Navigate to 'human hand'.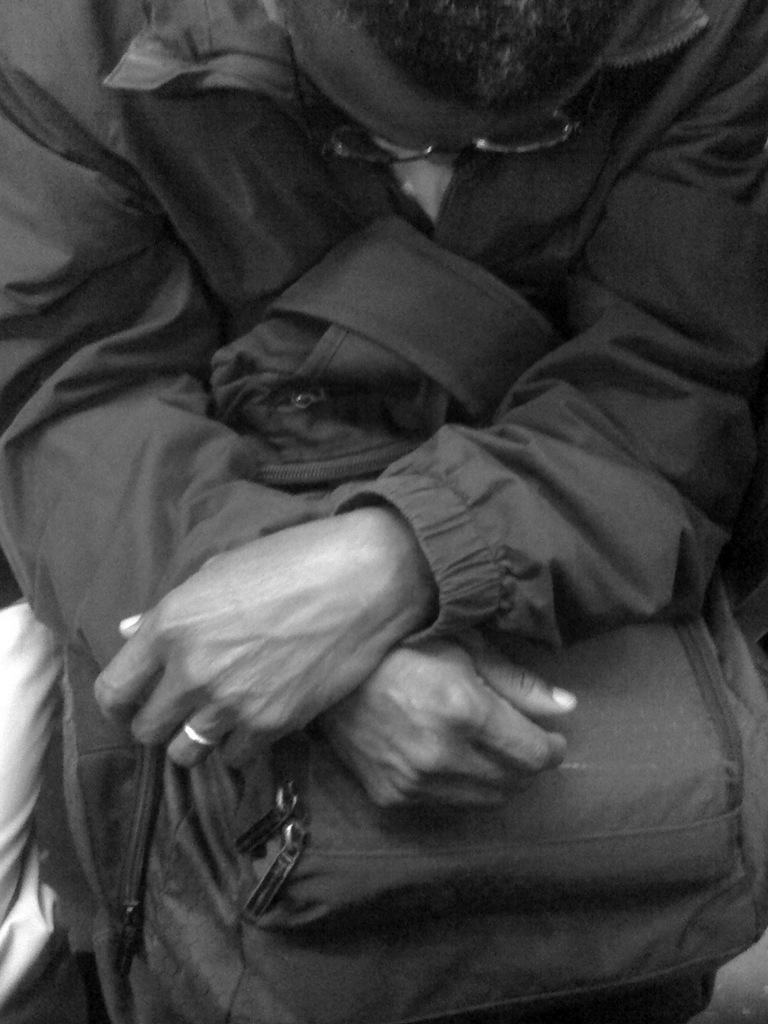
Navigation target: x1=313, y1=622, x2=580, y2=830.
